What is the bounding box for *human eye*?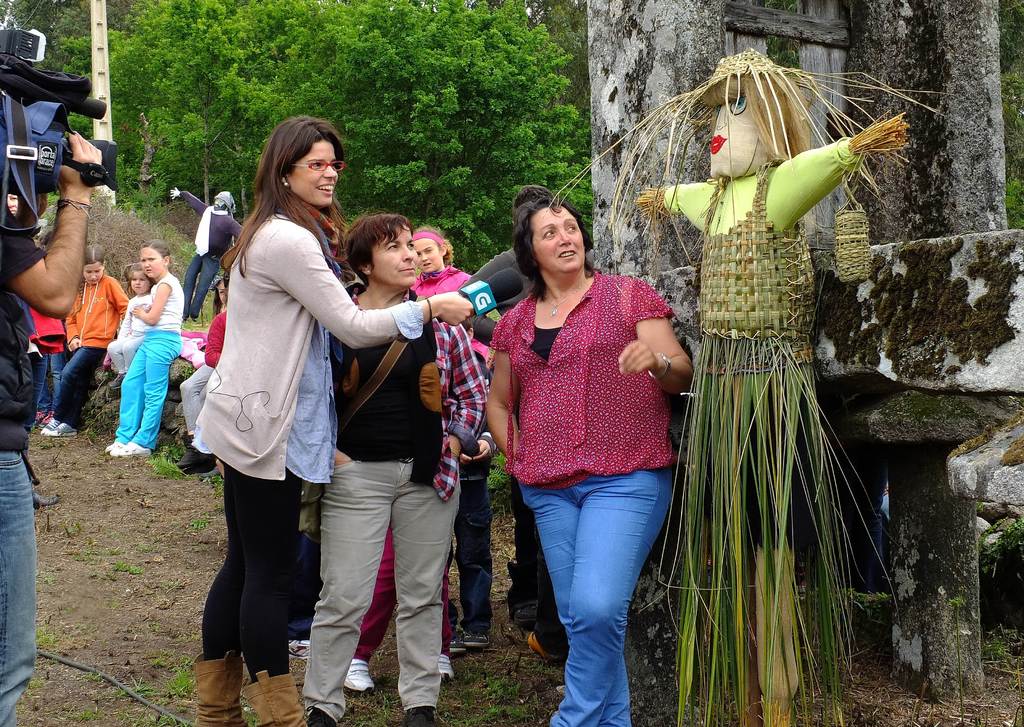
x1=714 y1=105 x2=721 y2=120.
